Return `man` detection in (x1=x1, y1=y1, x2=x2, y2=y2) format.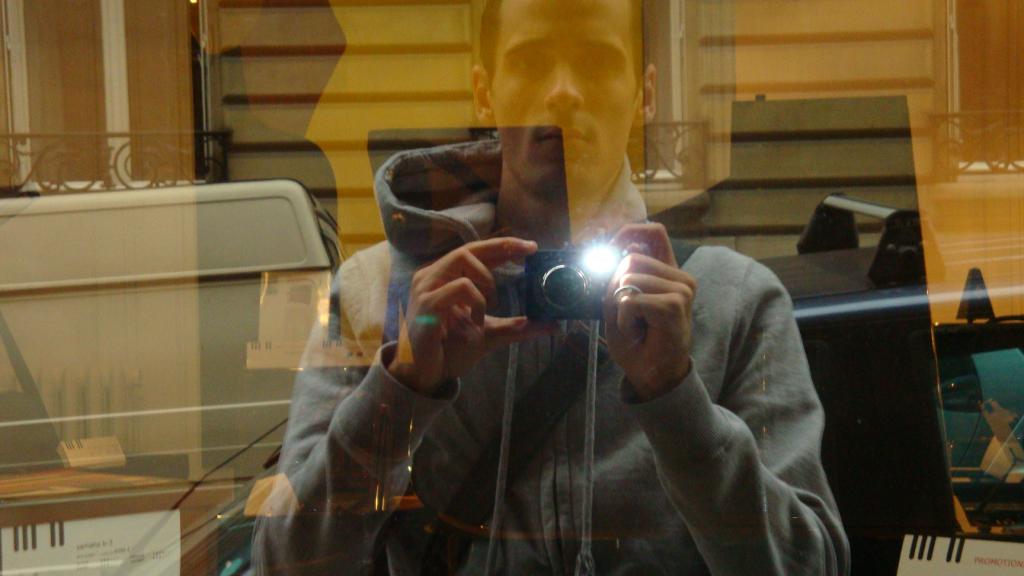
(x1=243, y1=0, x2=859, y2=575).
